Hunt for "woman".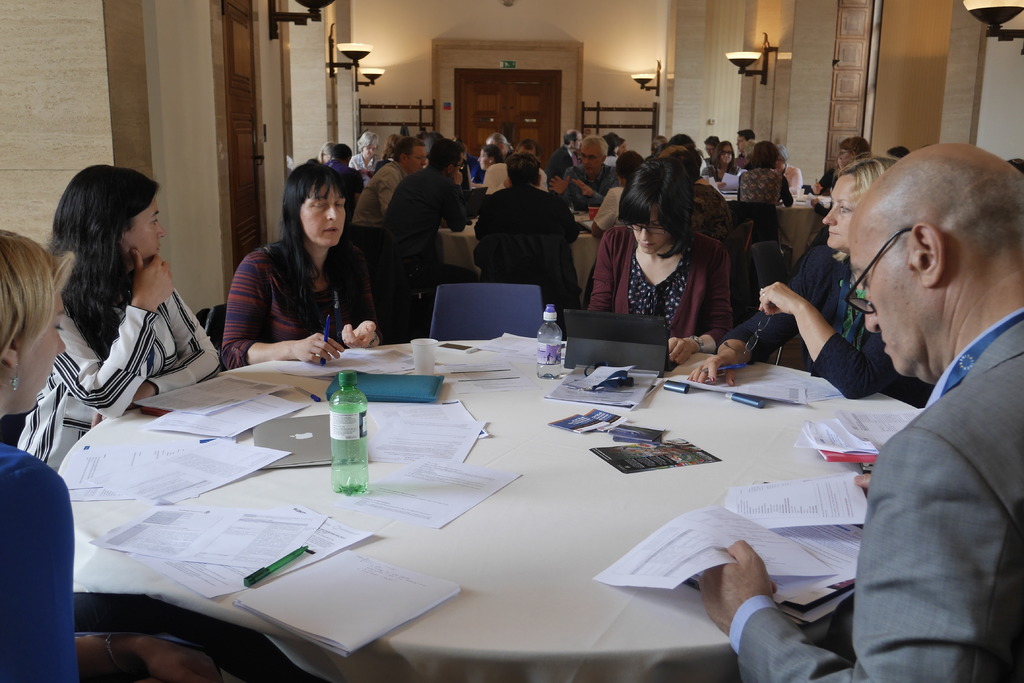
Hunted down at <region>474, 143, 510, 175</region>.
